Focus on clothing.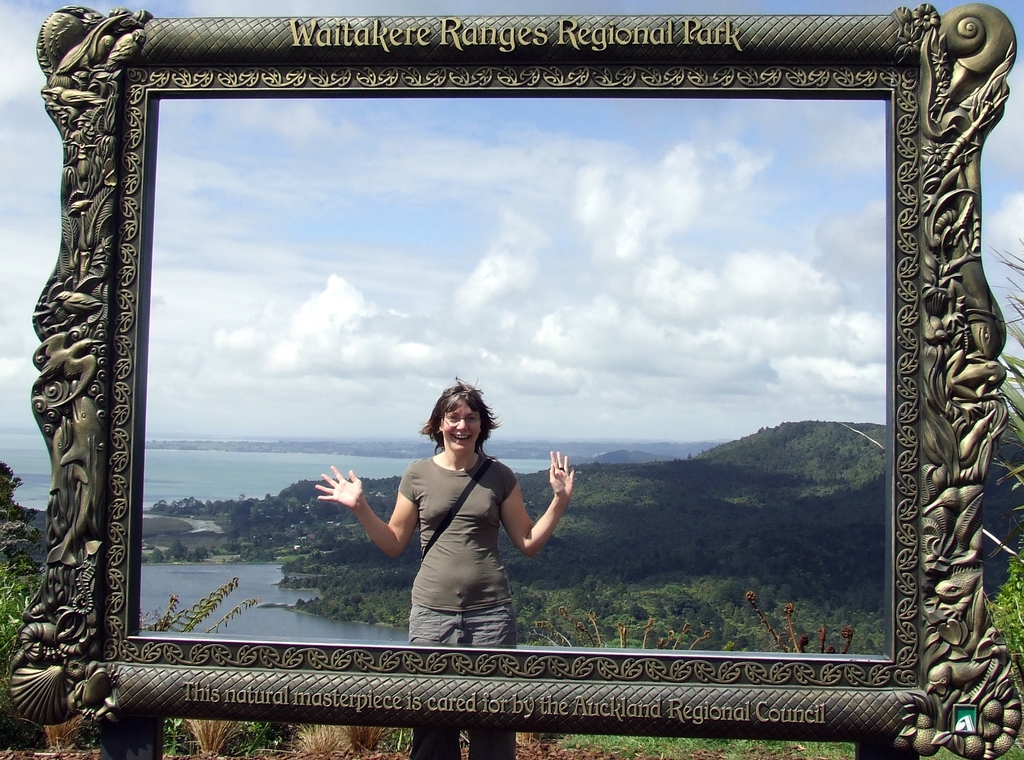
Focused at 410, 729, 516, 759.
